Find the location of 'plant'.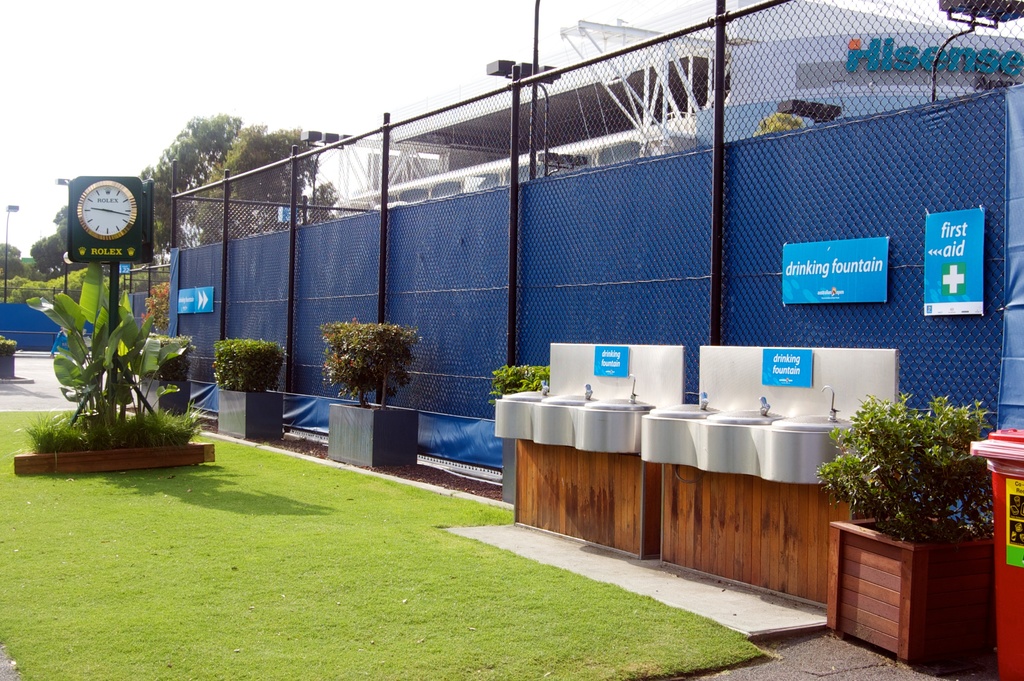
Location: (808, 382, 996, 544).
